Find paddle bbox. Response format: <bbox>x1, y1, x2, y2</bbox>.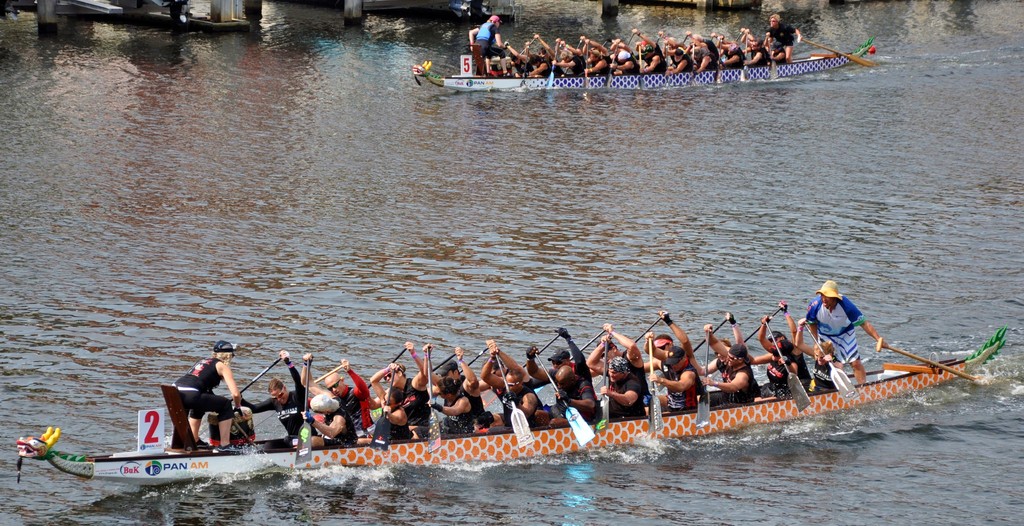
<bbox>316, 365, 346, 383</bbox>.
